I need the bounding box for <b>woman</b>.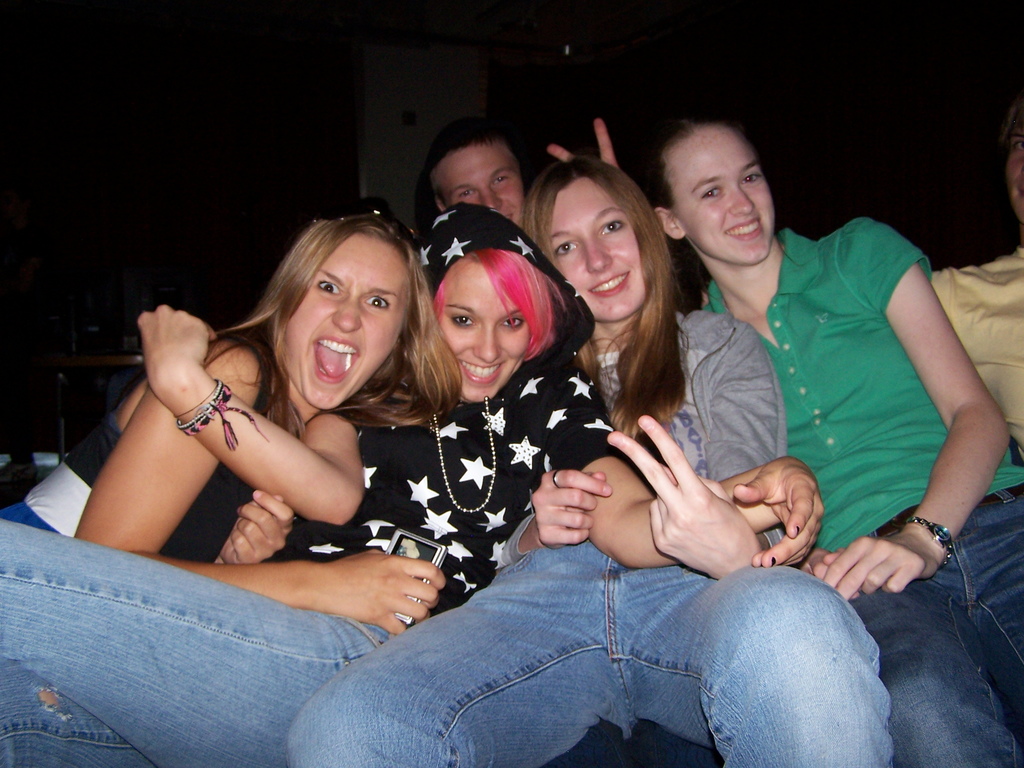
Here it is: 307/157/893/767.
